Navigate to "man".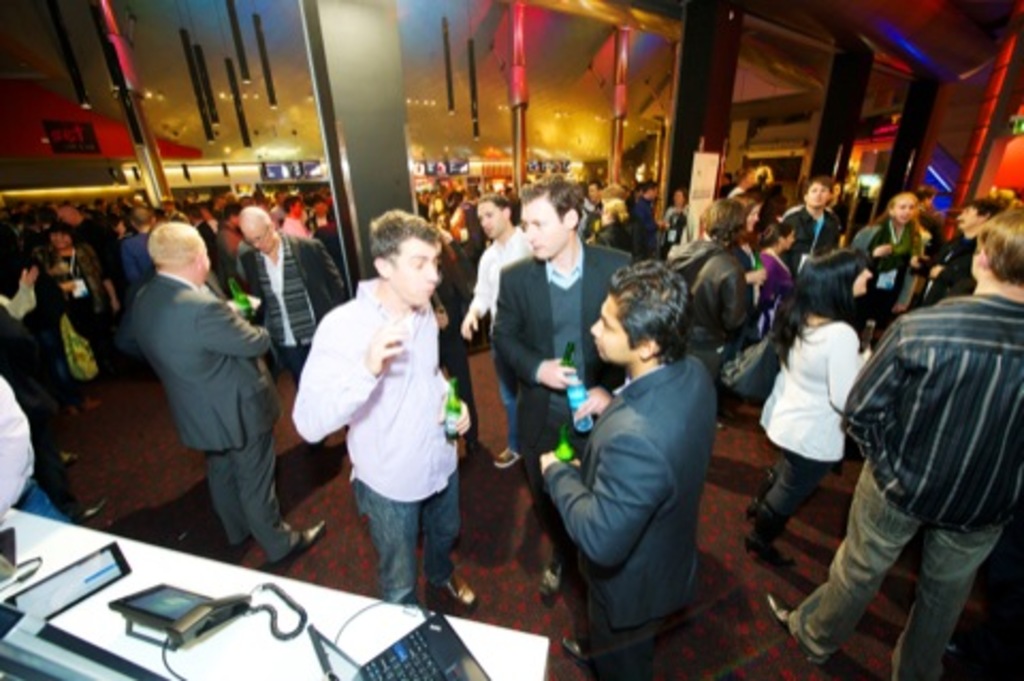
Navigation target: <bbox>883, 205, 992, 312</bbox>.
